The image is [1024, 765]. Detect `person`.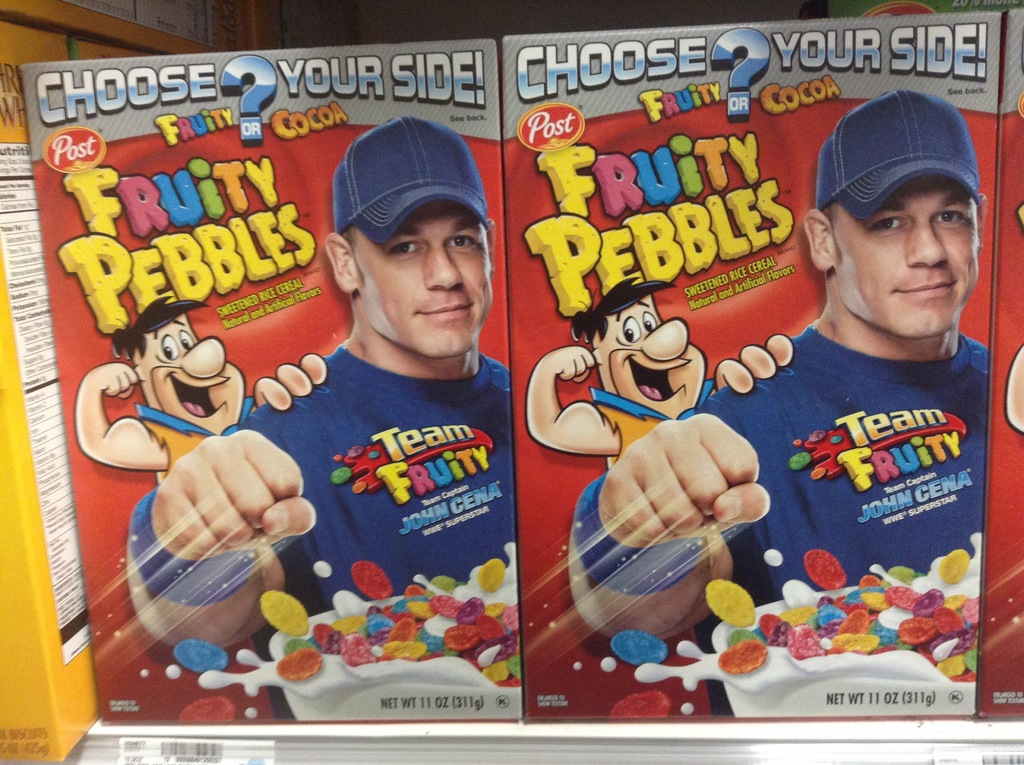
Detection: crop(72, 296, 320, 475).
